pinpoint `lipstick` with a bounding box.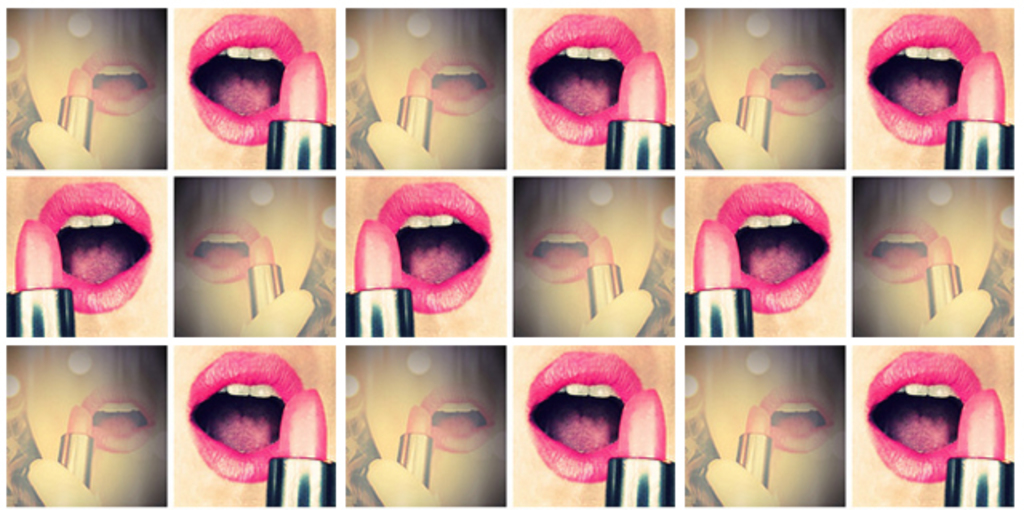
crop(264, 385, 334, 507).
